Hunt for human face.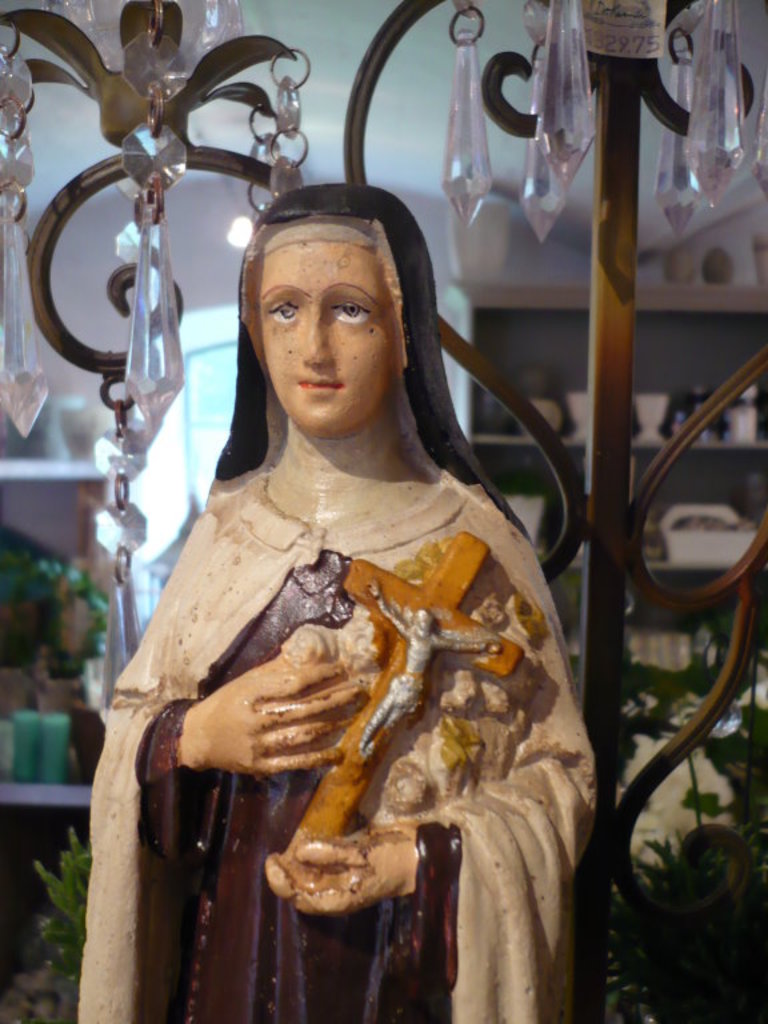
Hunted down at (x1=248, y1=229, x2=393, y2=421).
